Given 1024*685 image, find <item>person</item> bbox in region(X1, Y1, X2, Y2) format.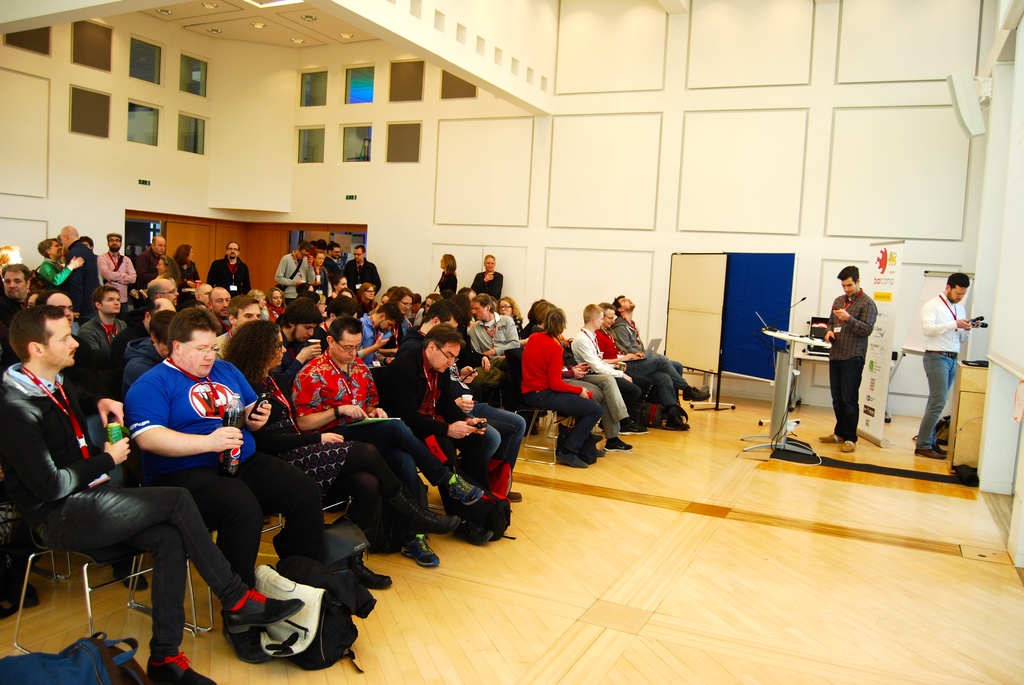
region(0, 258, 38, 369).
